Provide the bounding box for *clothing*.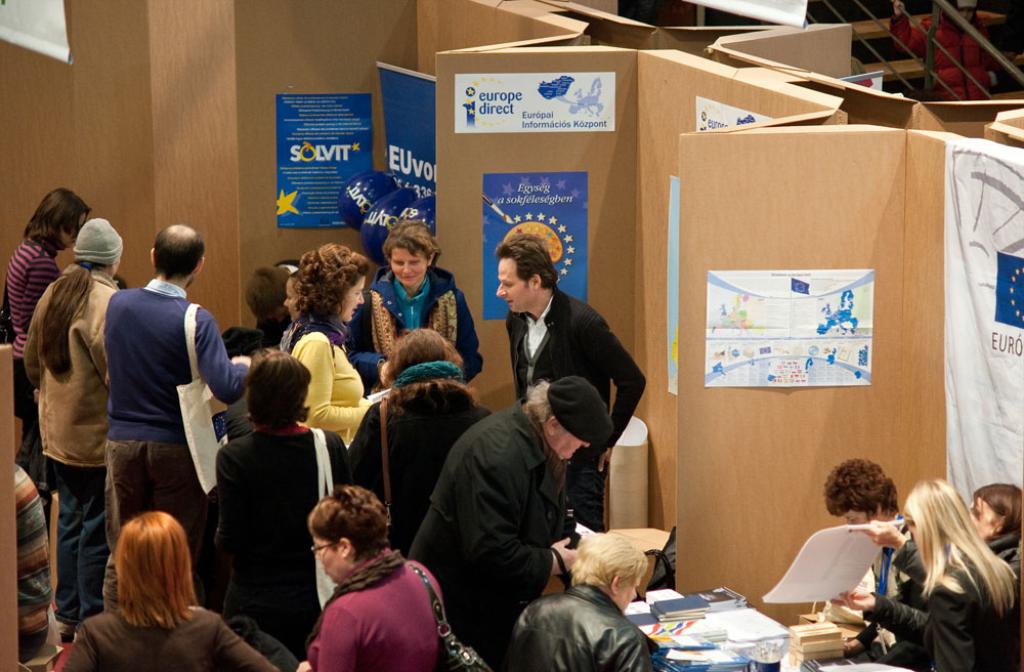
291/330/367/444.
